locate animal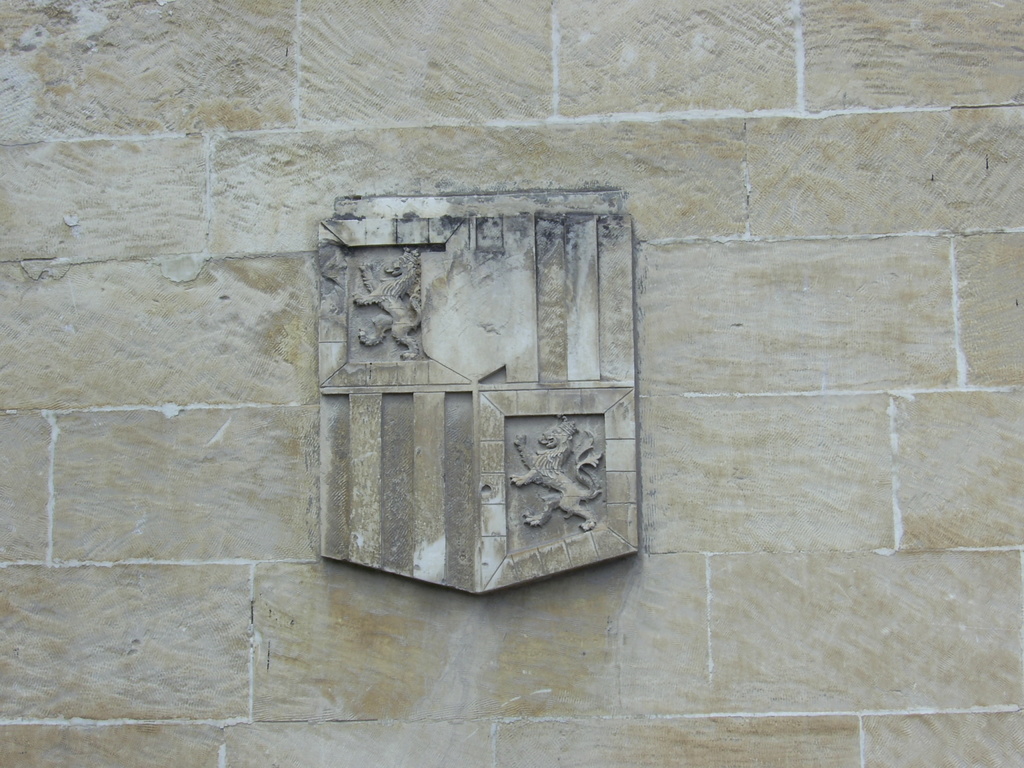
353,245,422,360
